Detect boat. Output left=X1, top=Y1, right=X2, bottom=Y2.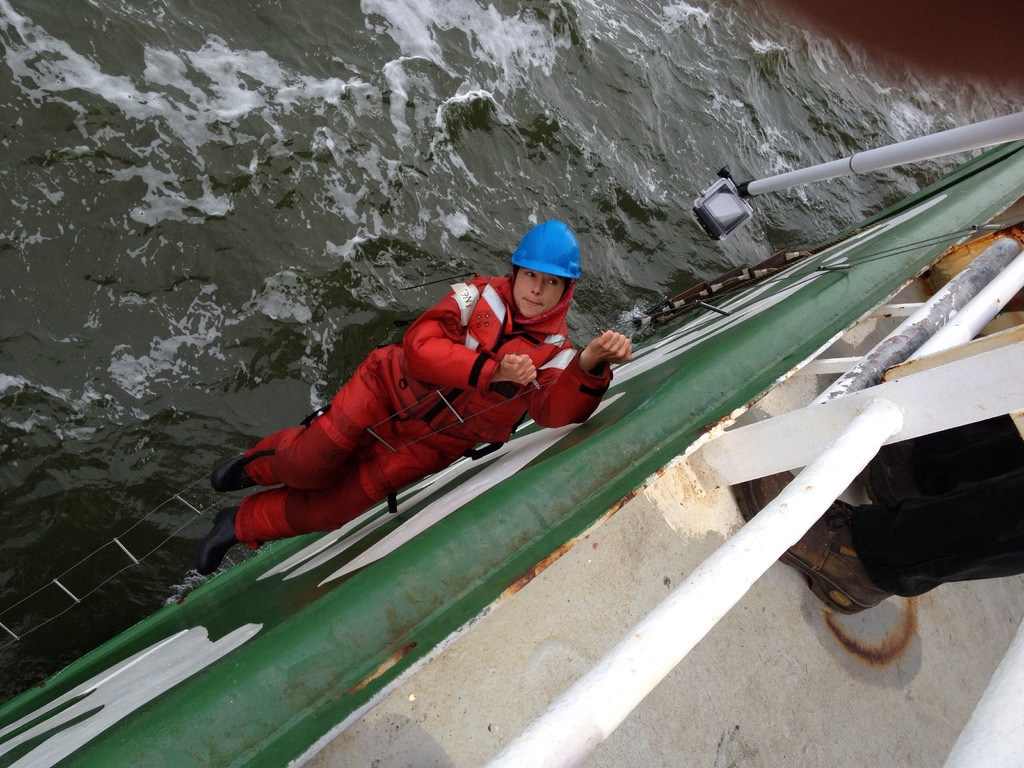
left=0, top=110, right=1023, bottom=767.
